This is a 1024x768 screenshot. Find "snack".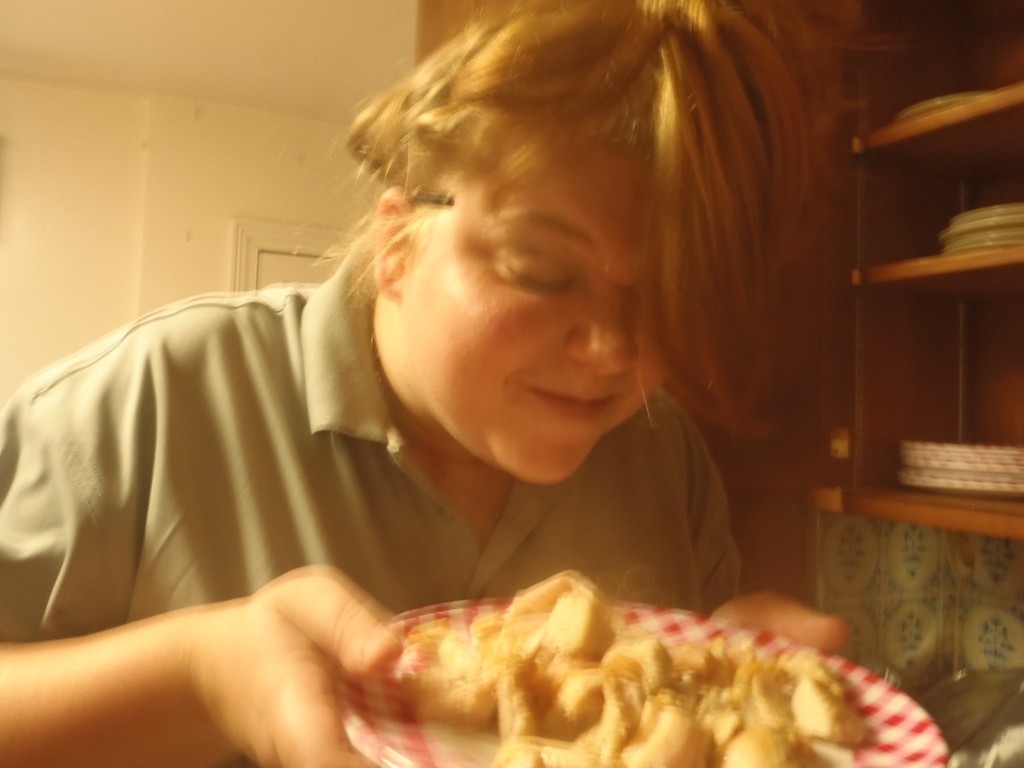
Bounding box: l=395, t=567, r=860, b=767.
